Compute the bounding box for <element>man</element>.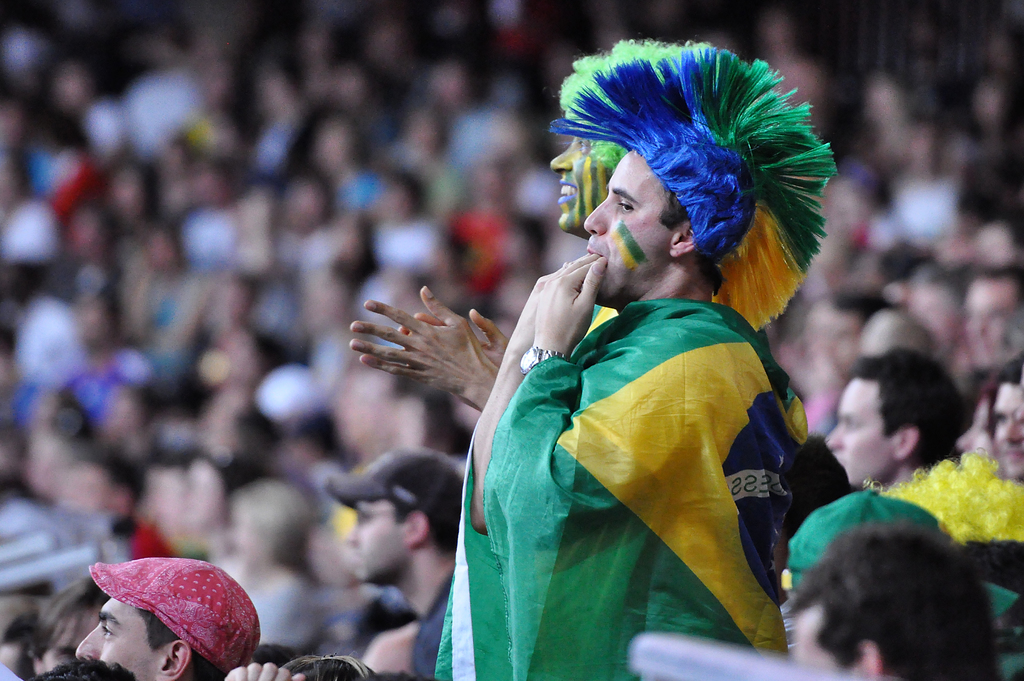
bbox=[984, 349, 1023, 487].
